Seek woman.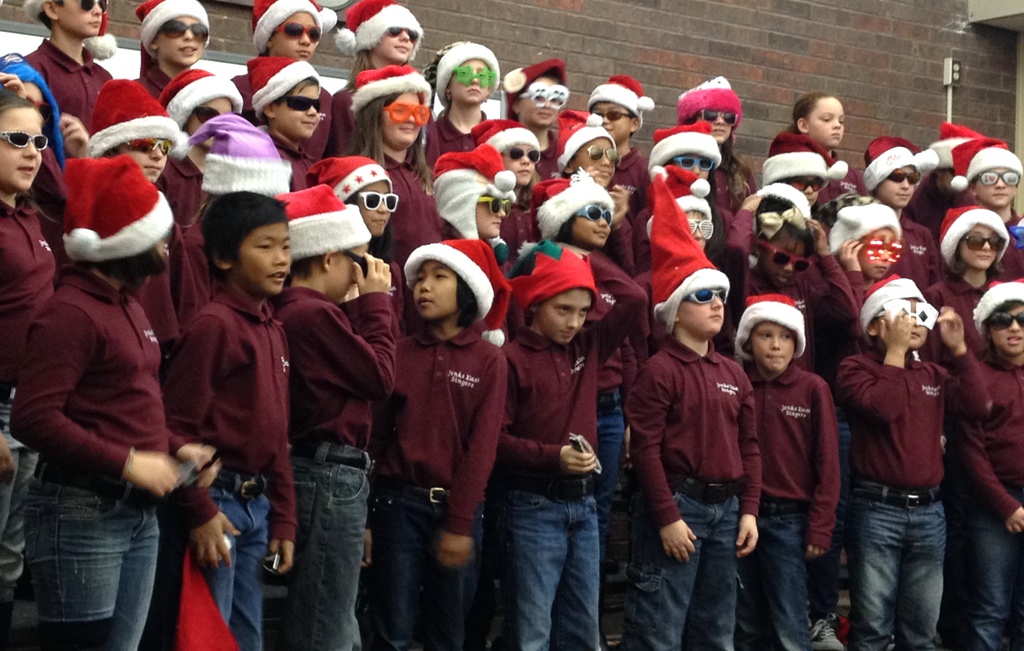
Rect(0, 86, 58, 597).
